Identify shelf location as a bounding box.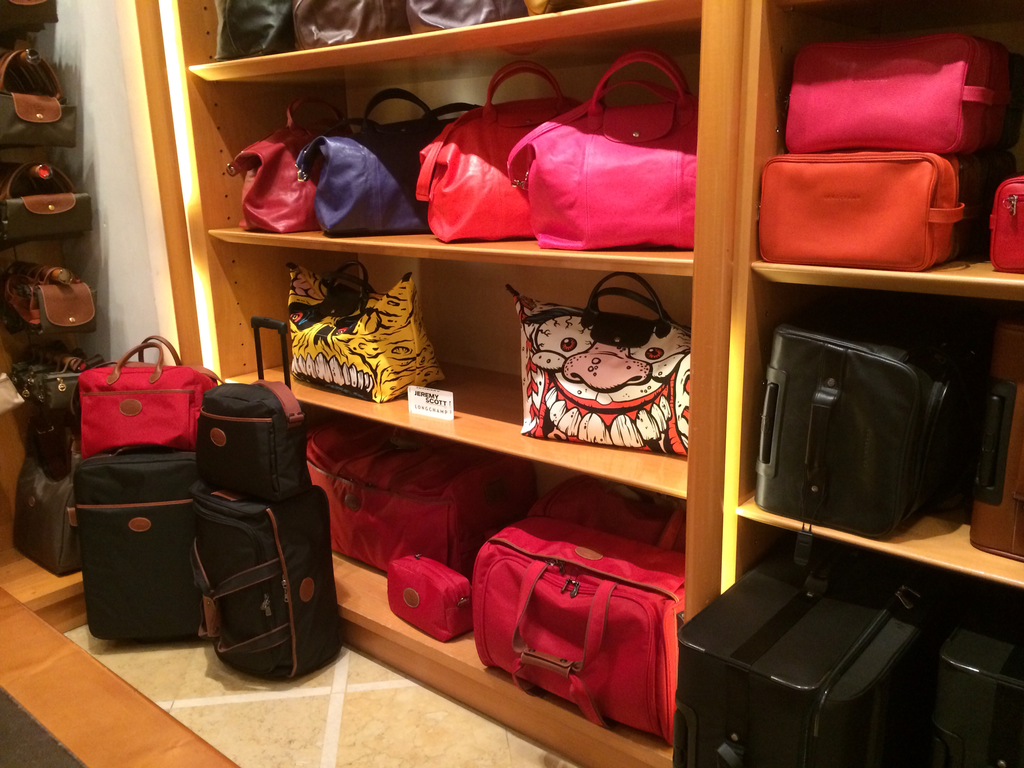
<box>747,1,1023,291</box>.
